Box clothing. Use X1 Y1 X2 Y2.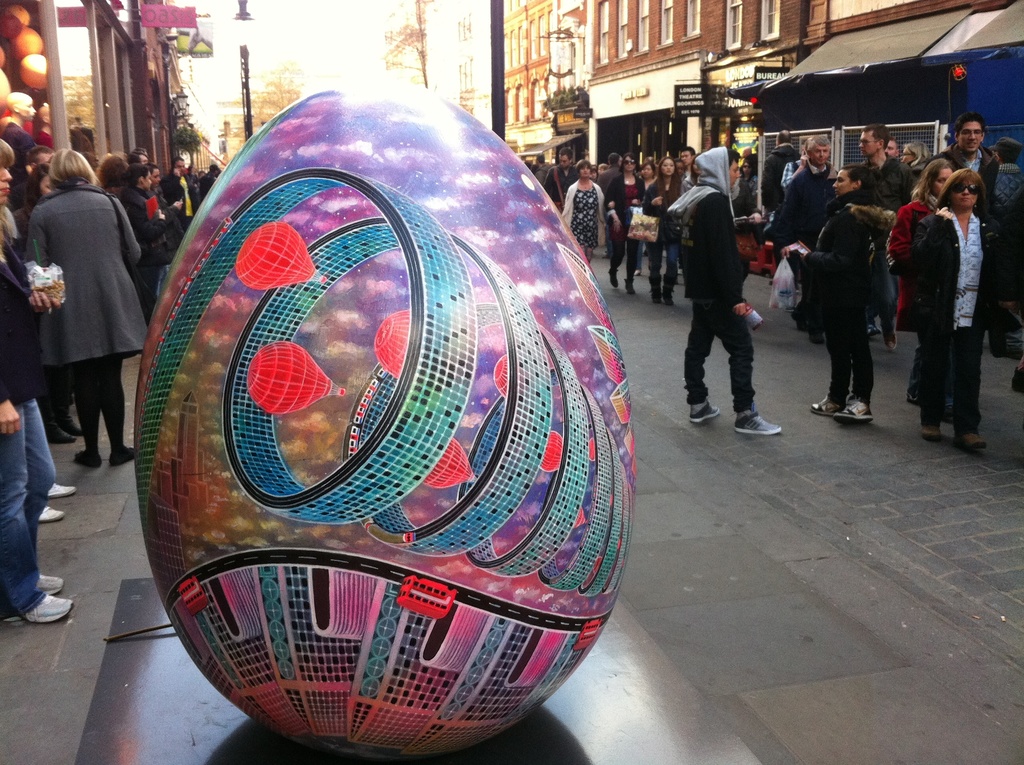
593 161 626 182.
